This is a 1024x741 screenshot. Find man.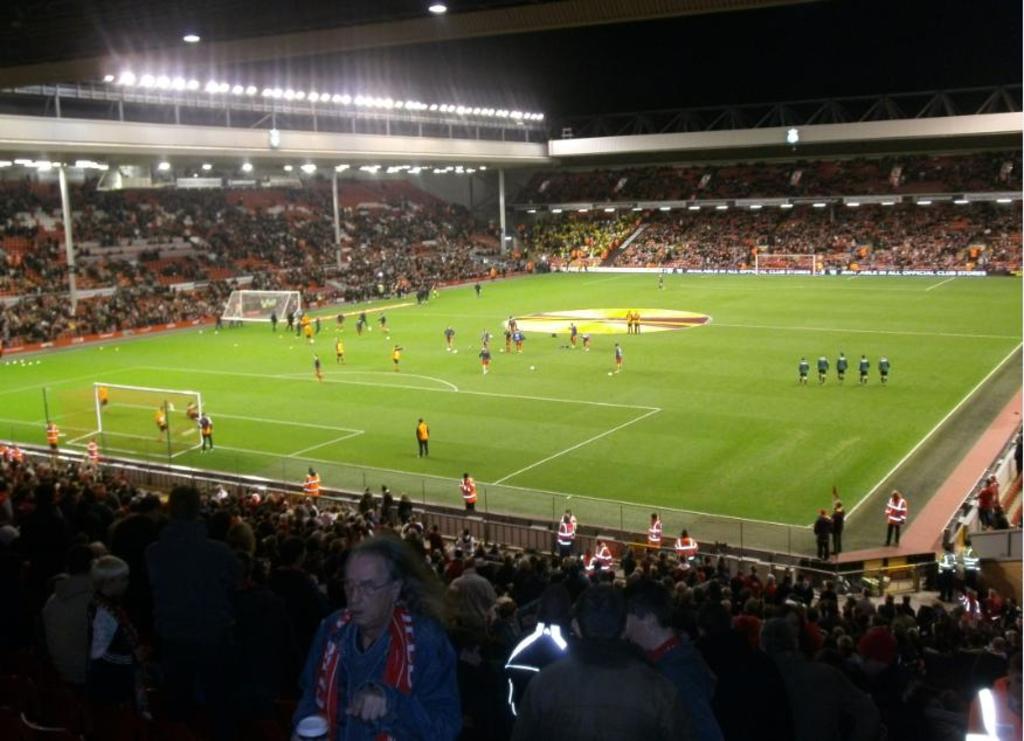
Bounding box: select_region(91, 441, 105, 459).
